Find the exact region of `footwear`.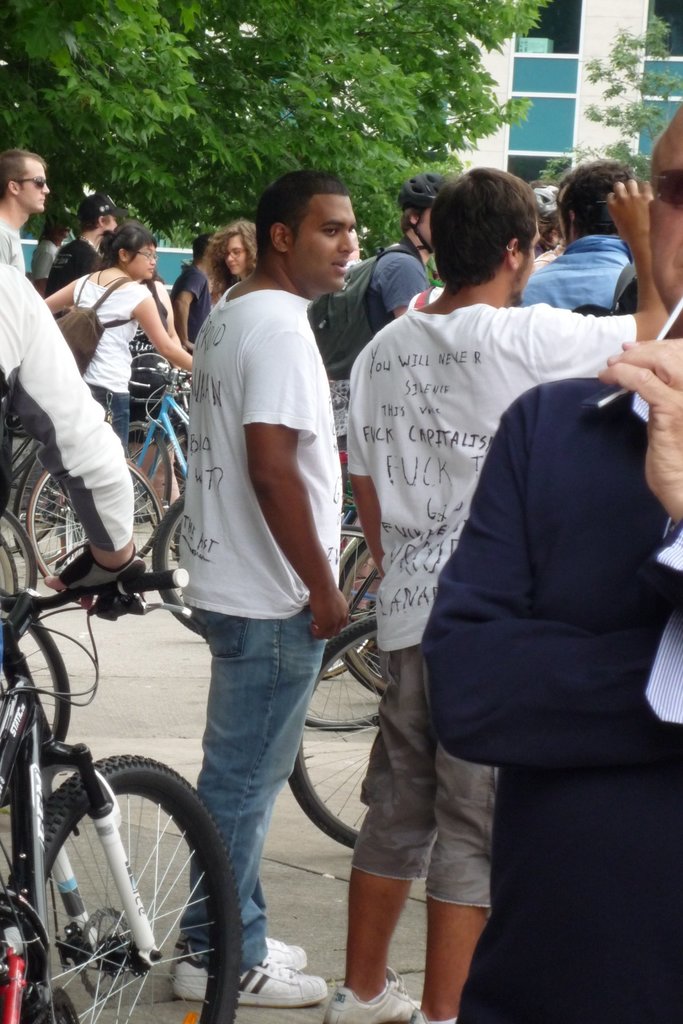
Exact region: detection(325, 963, 418, 1023).
